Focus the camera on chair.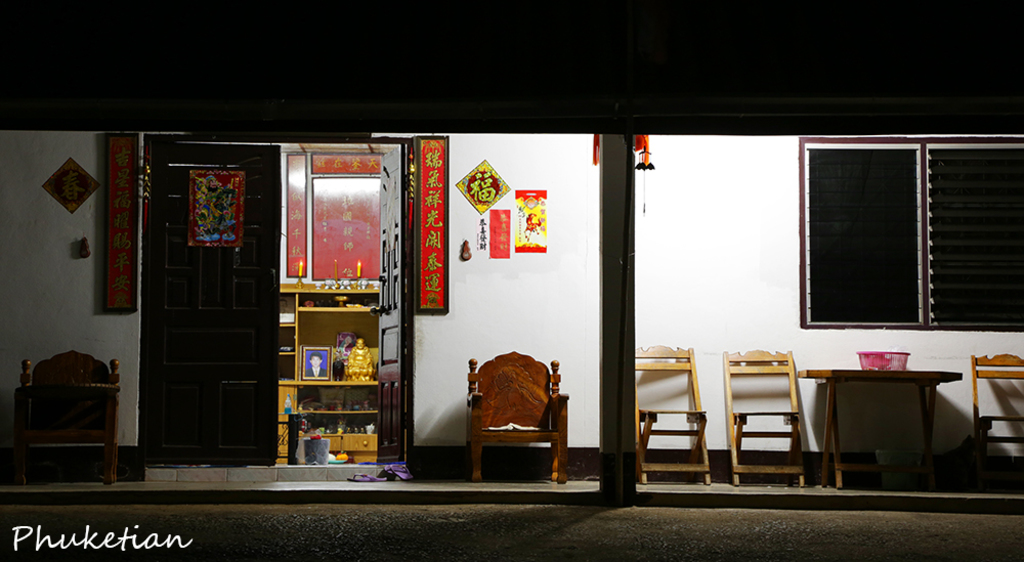
Focus region: rect(631, 344, 713, 484).
